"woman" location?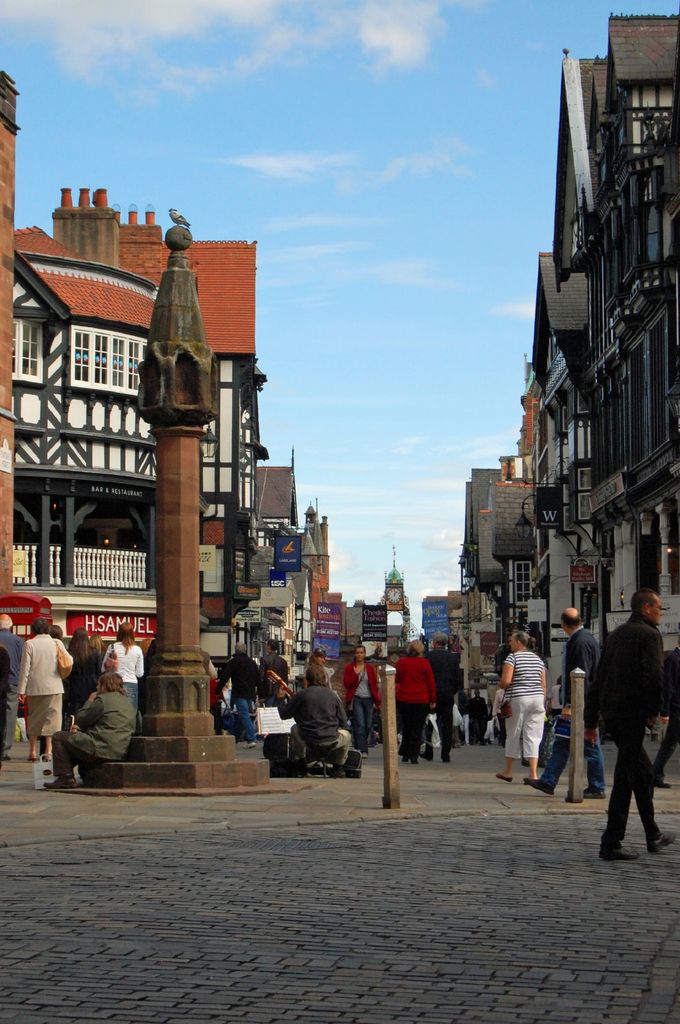
l=102, t=620, r=145, b=695
